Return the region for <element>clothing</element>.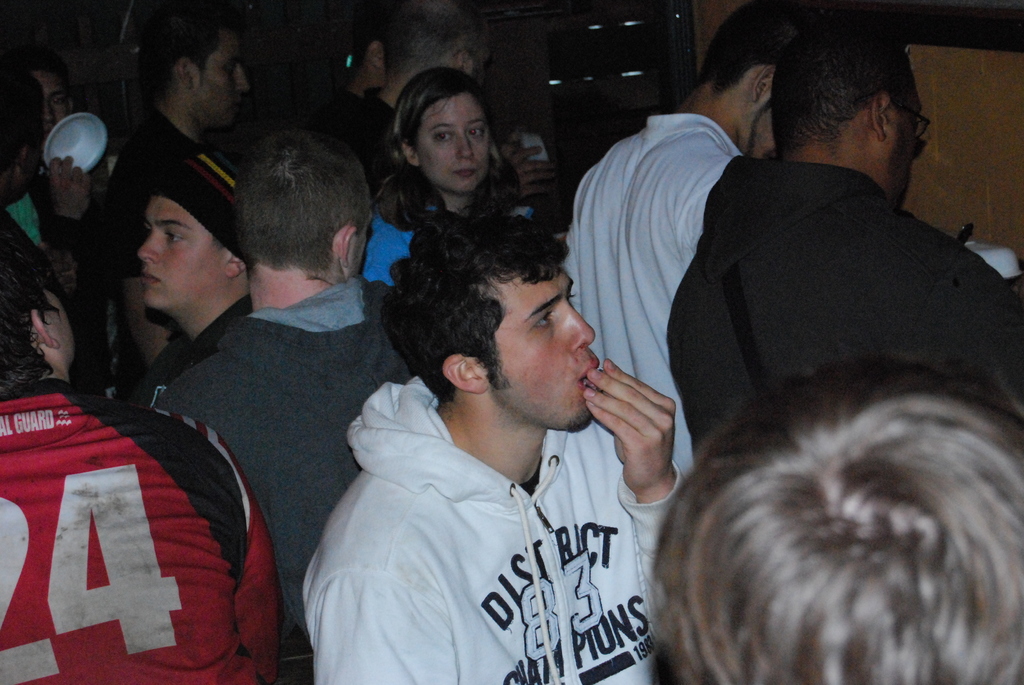
l=324, t=86, r=437, b=210.
